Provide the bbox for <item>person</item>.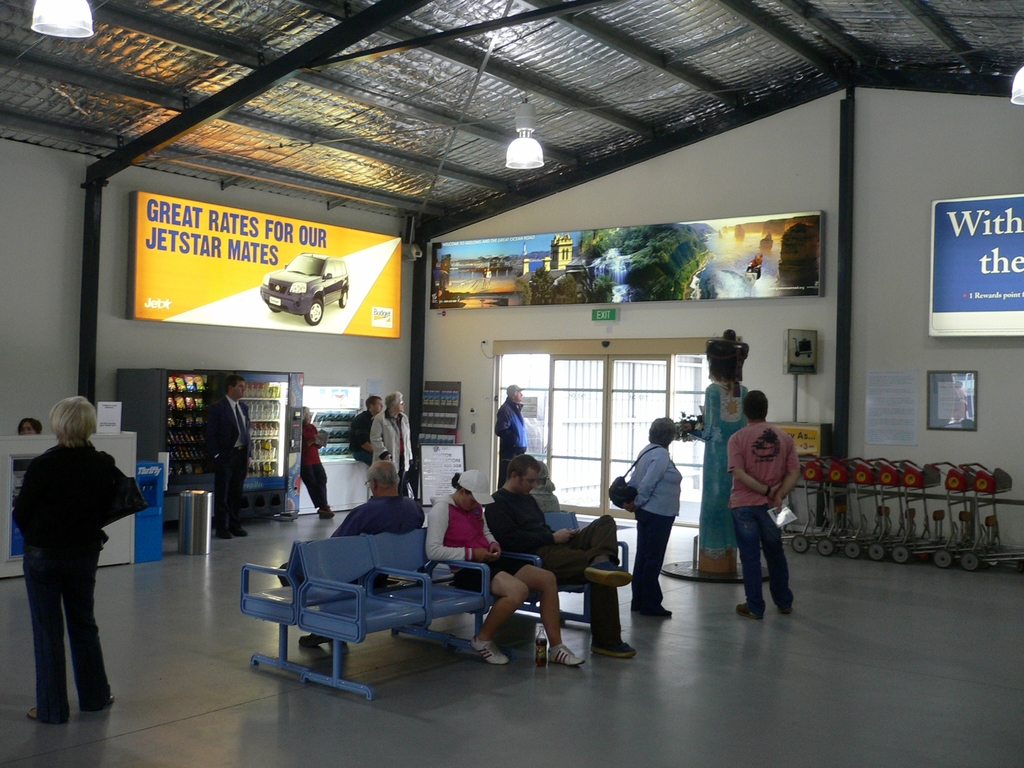
[348,396,388,465].
